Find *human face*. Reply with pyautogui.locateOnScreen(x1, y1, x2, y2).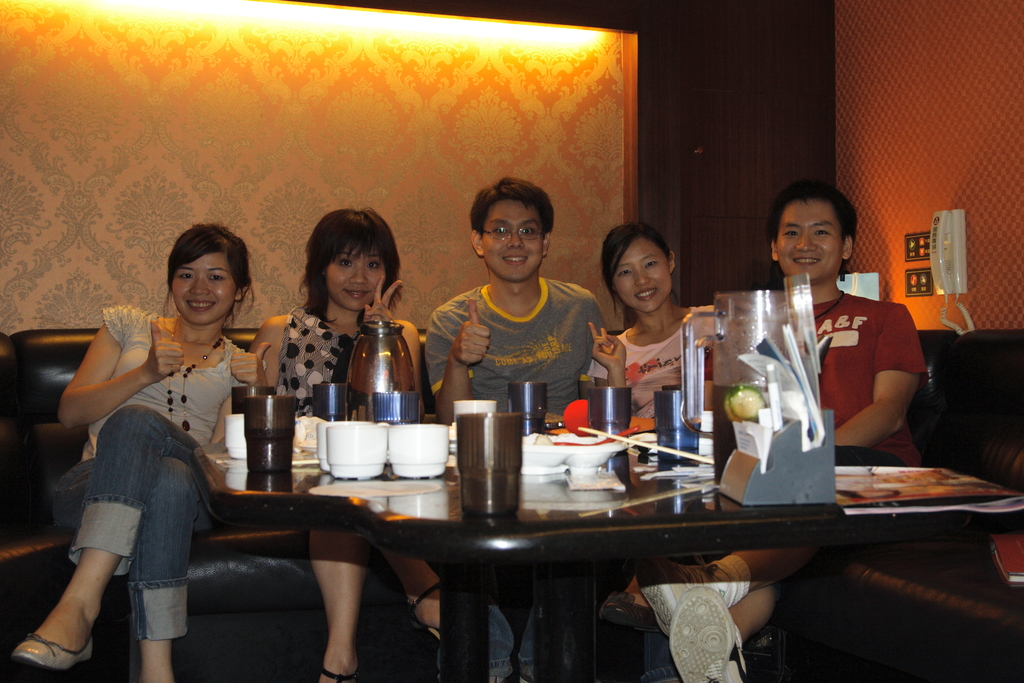
pyautogui.locateOnScreen(168, 244, 243, 327).
